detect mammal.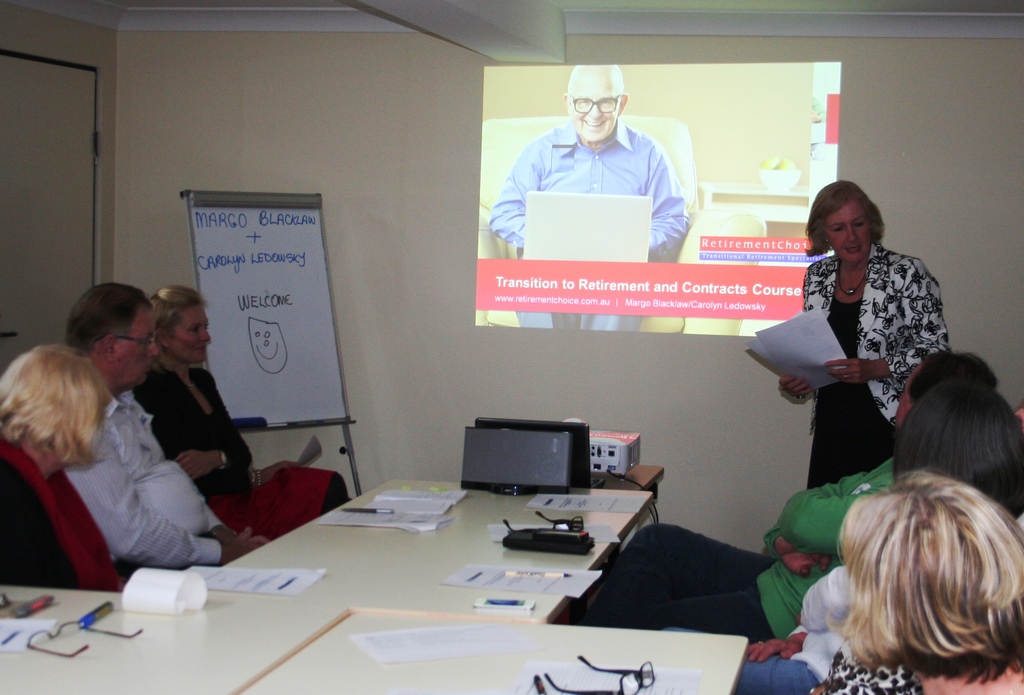
Detected at <bbox>133, 280, 348, 540</bbox>.
